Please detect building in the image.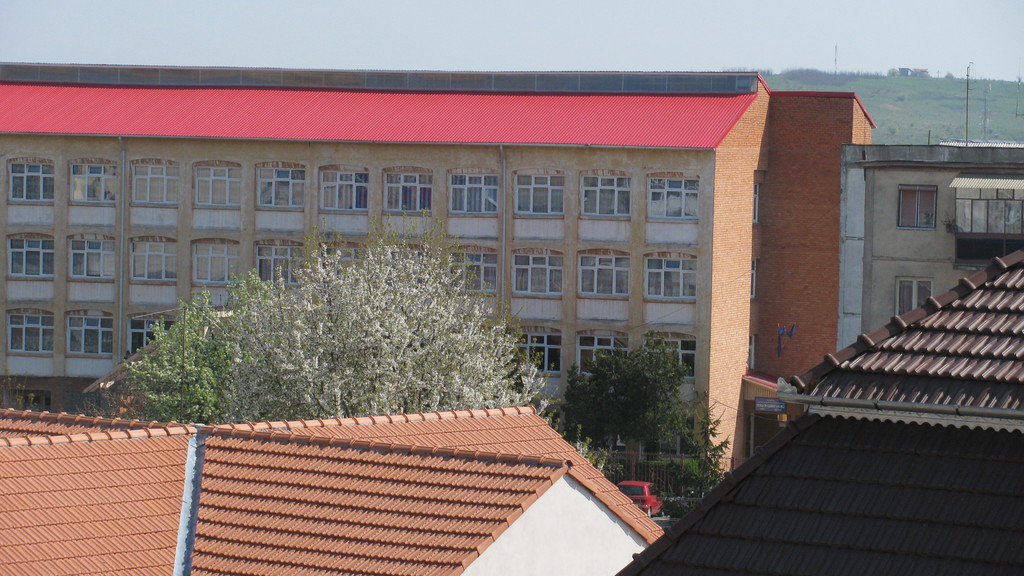
l=614, t=243, r=1023, b=574.
